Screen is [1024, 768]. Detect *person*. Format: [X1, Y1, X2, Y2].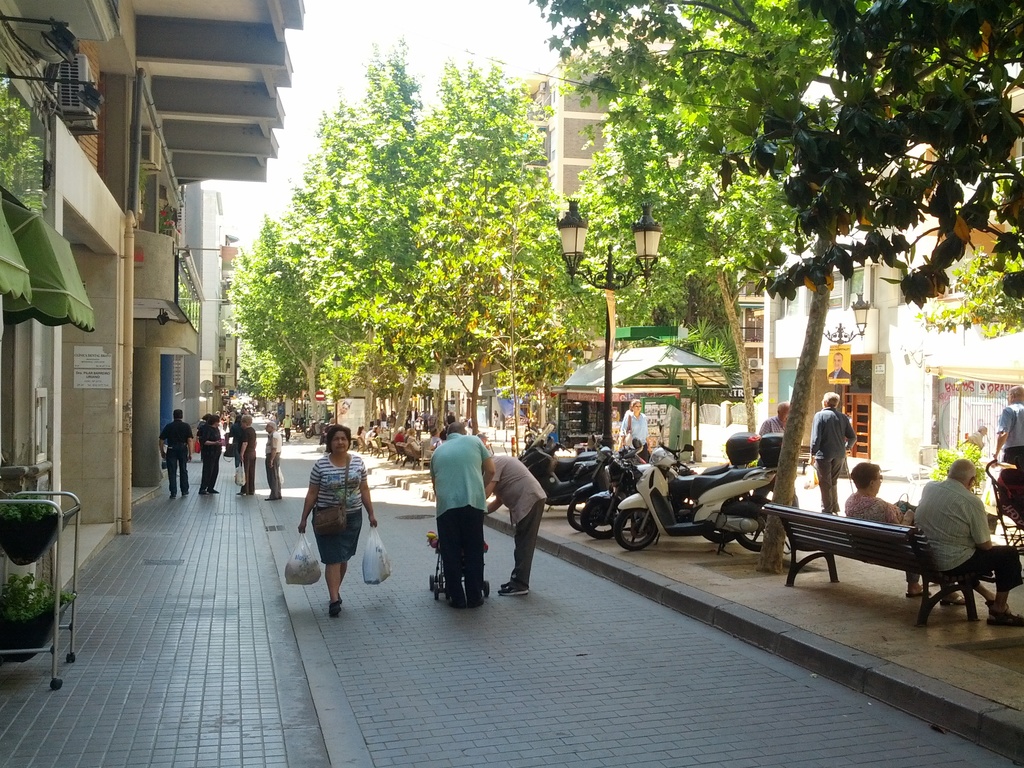
[155, 404, 195, 500].
